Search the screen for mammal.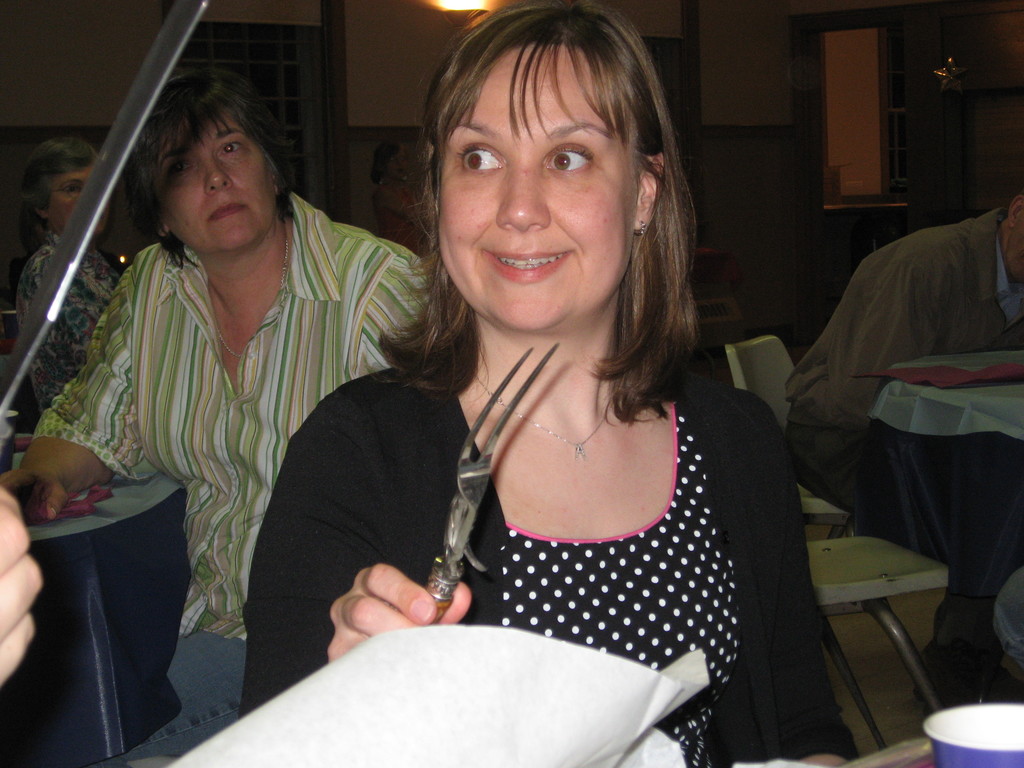
Found at bbox=(0, 61, 433, 767).
